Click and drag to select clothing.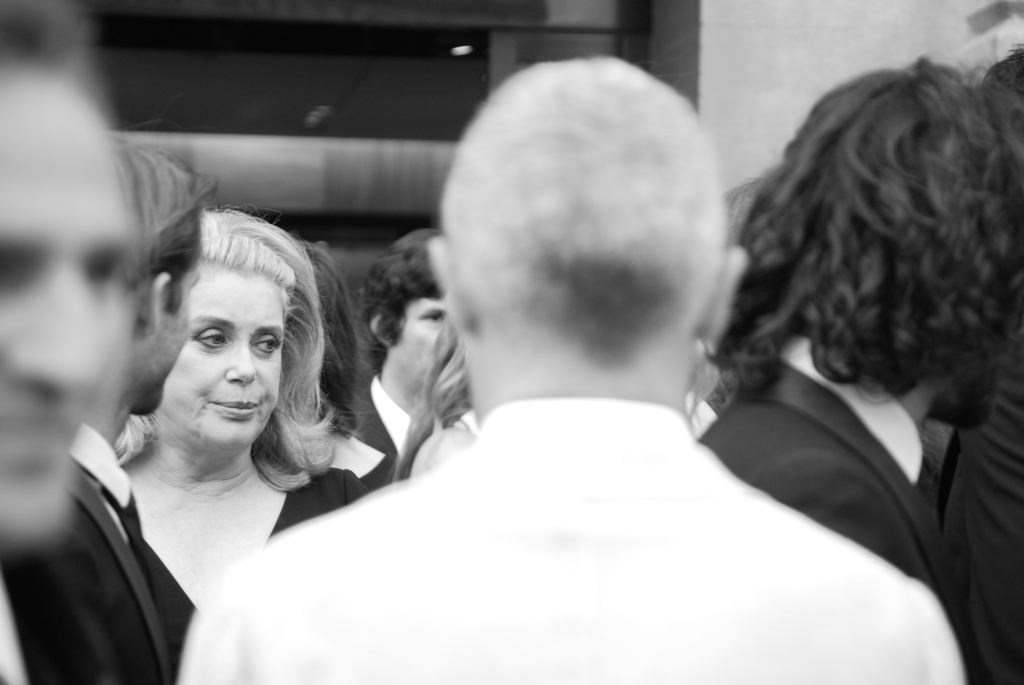
Selection: 179 402 965 684.
